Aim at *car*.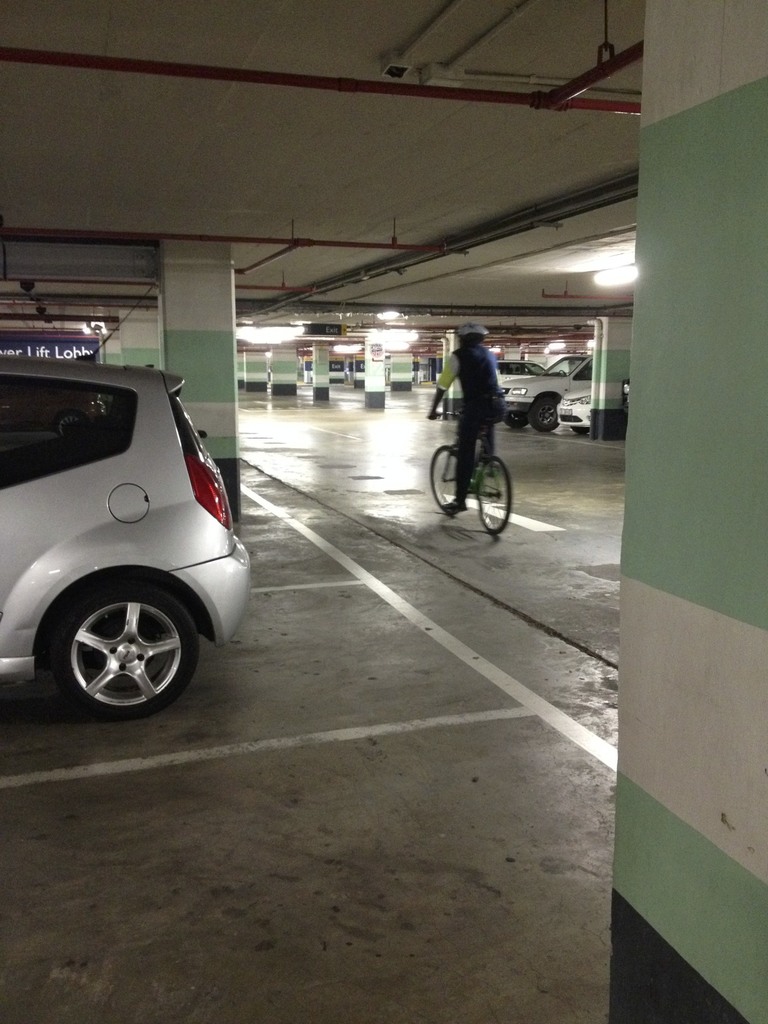
Aimed at x1=435, y1=355, x2=543, y2=414.
